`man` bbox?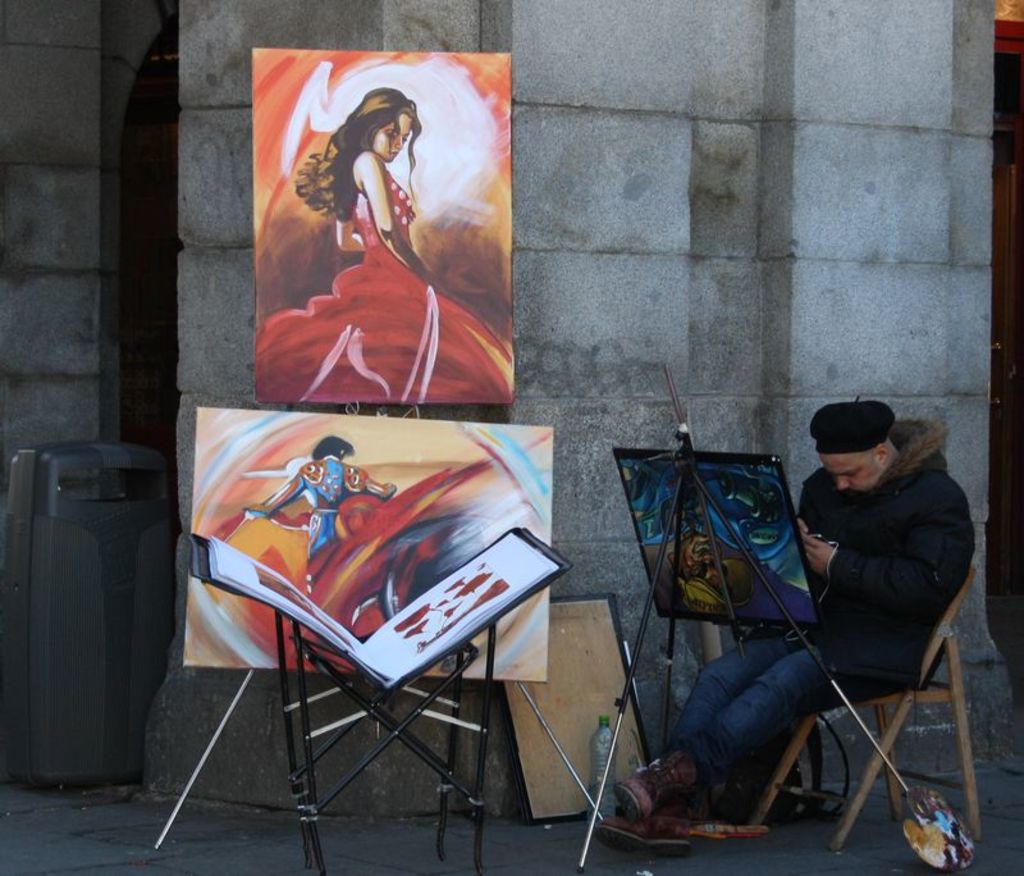
{"x1": 243, "y1": 432, "x2": 397, "y2": 561}
